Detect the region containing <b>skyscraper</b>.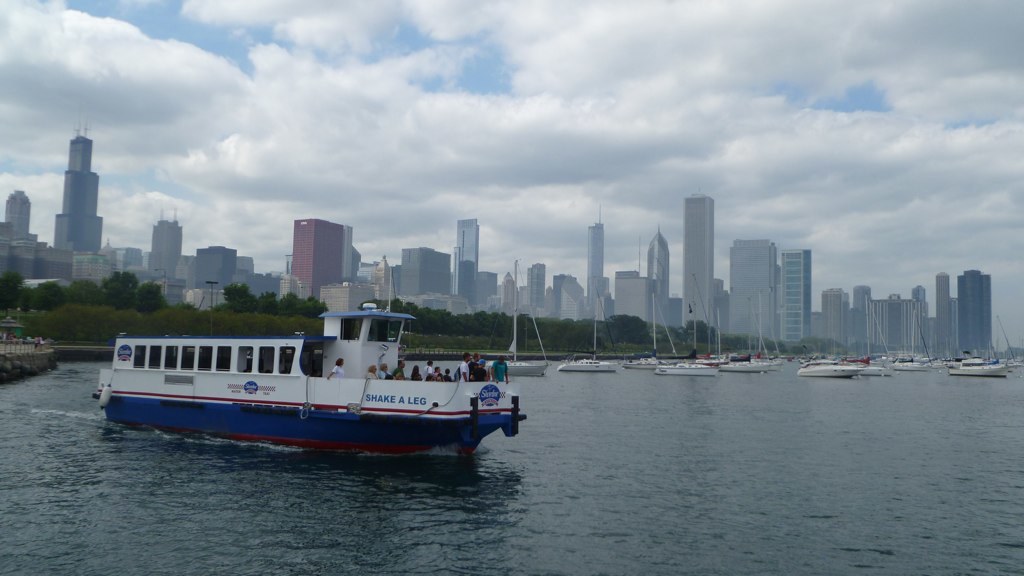
locate(684, 192, 712, 333).
